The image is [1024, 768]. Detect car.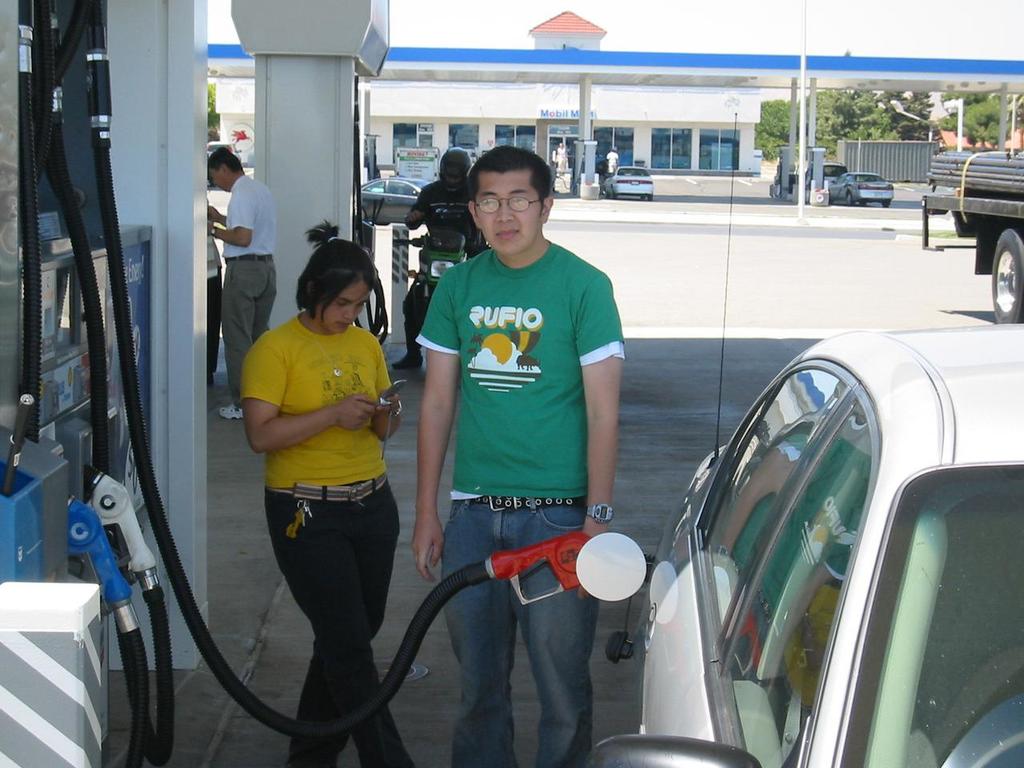
Detection: x1=601 y1=166 x2=654 y2=202.
